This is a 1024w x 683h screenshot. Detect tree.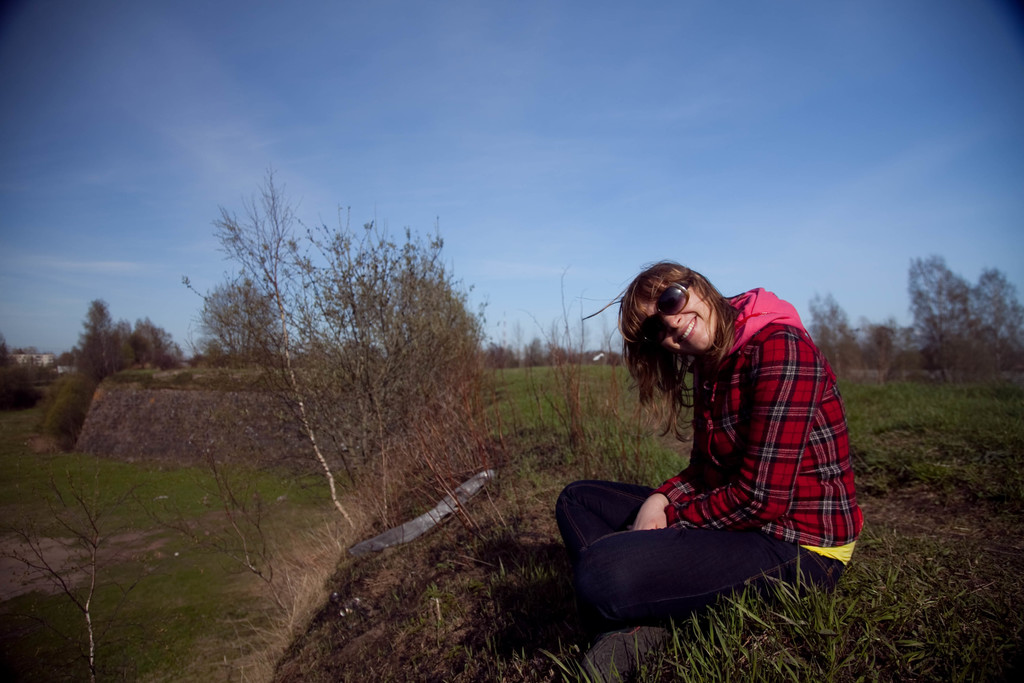
(973,265,1023,384).
